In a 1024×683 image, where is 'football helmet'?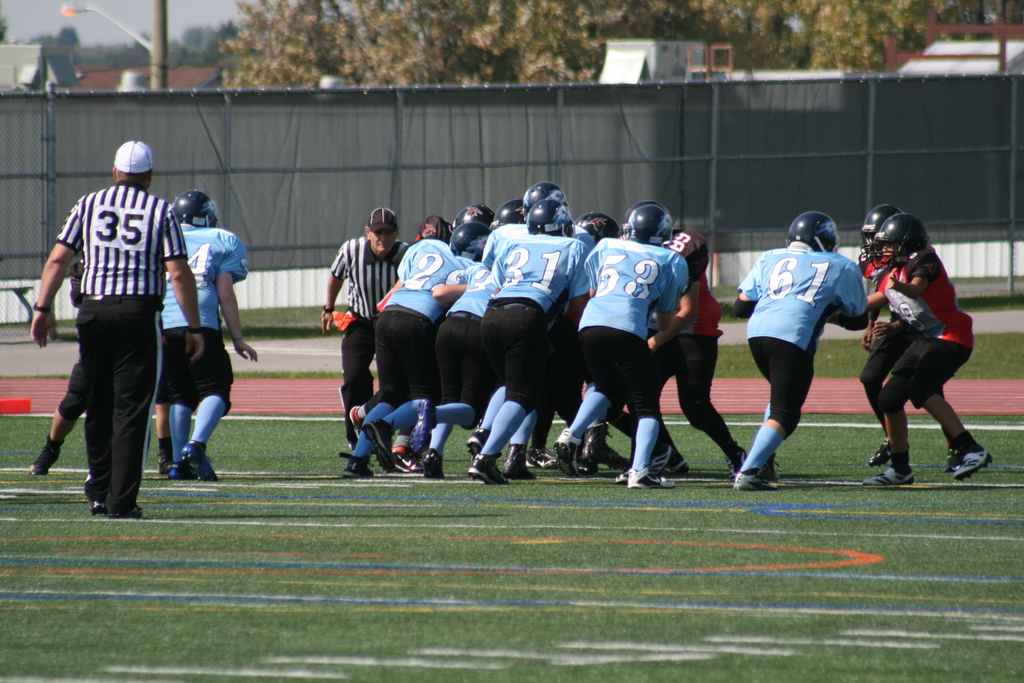
pyautogui.locateOnScreen(862, 204, 900, 262).
